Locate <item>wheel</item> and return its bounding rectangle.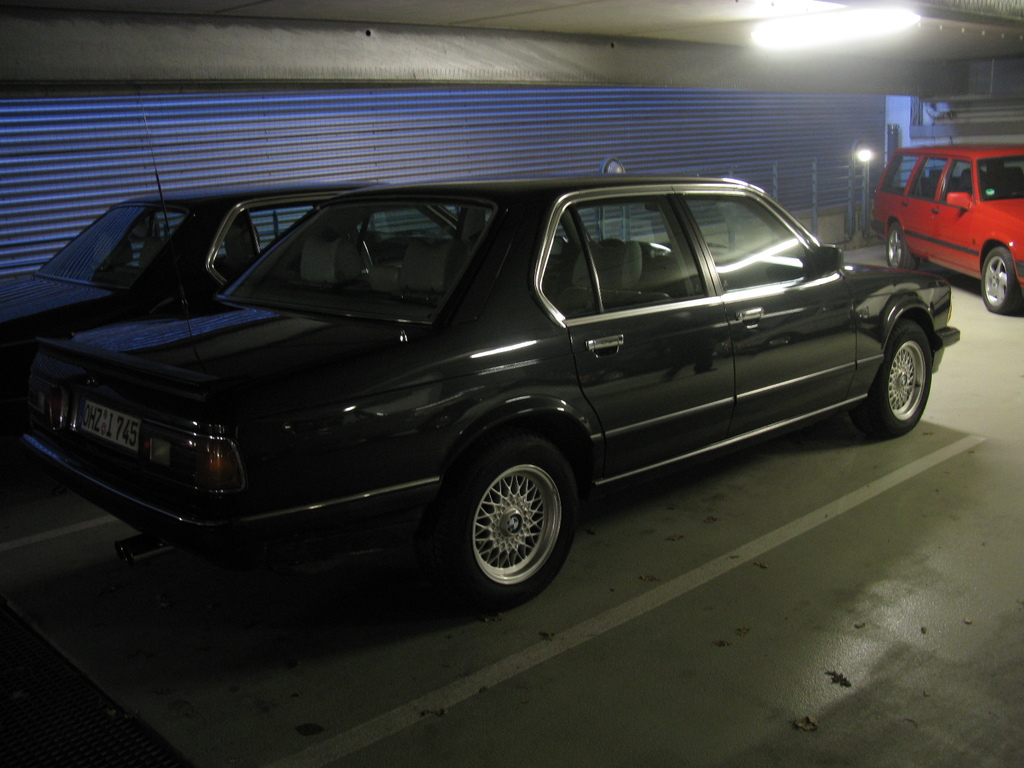
888 223 920 271.
